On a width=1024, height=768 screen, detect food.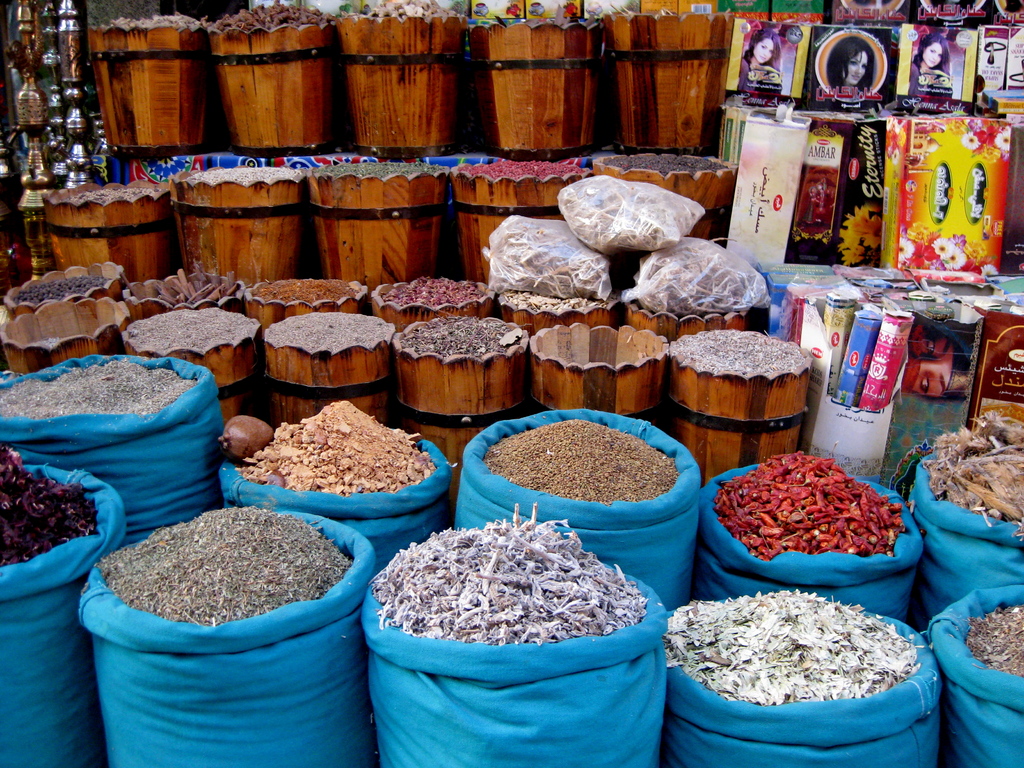
box=[317, 161, 447, 179].
